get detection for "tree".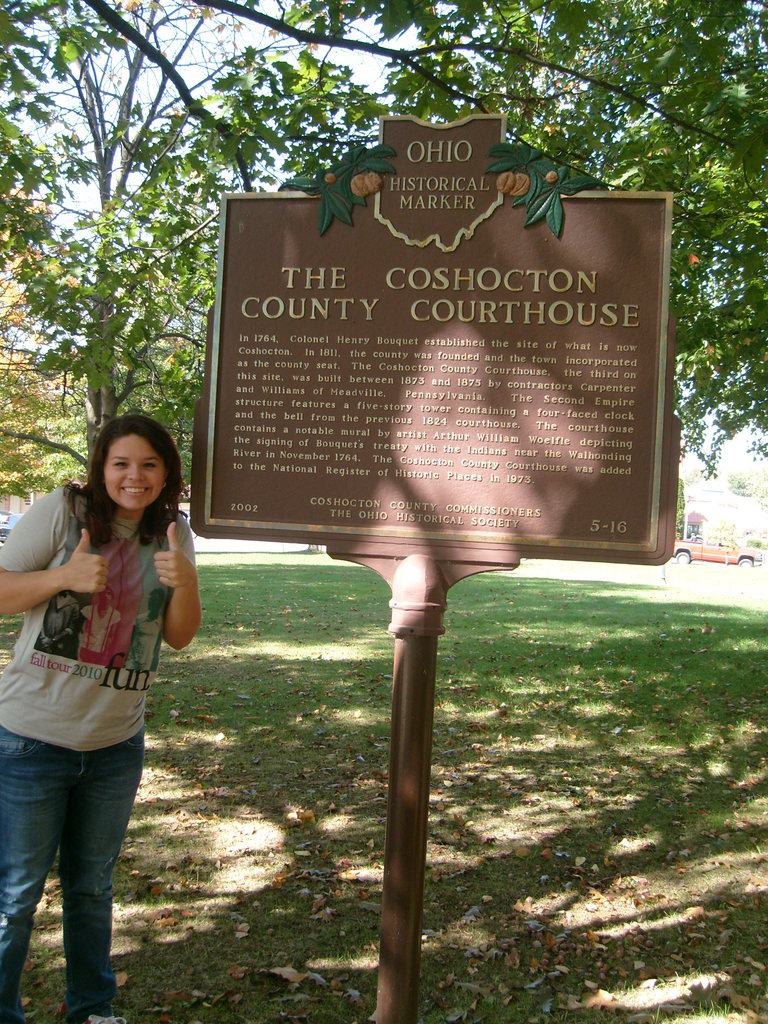
Detection: crop(0, 0, 767, 472).
